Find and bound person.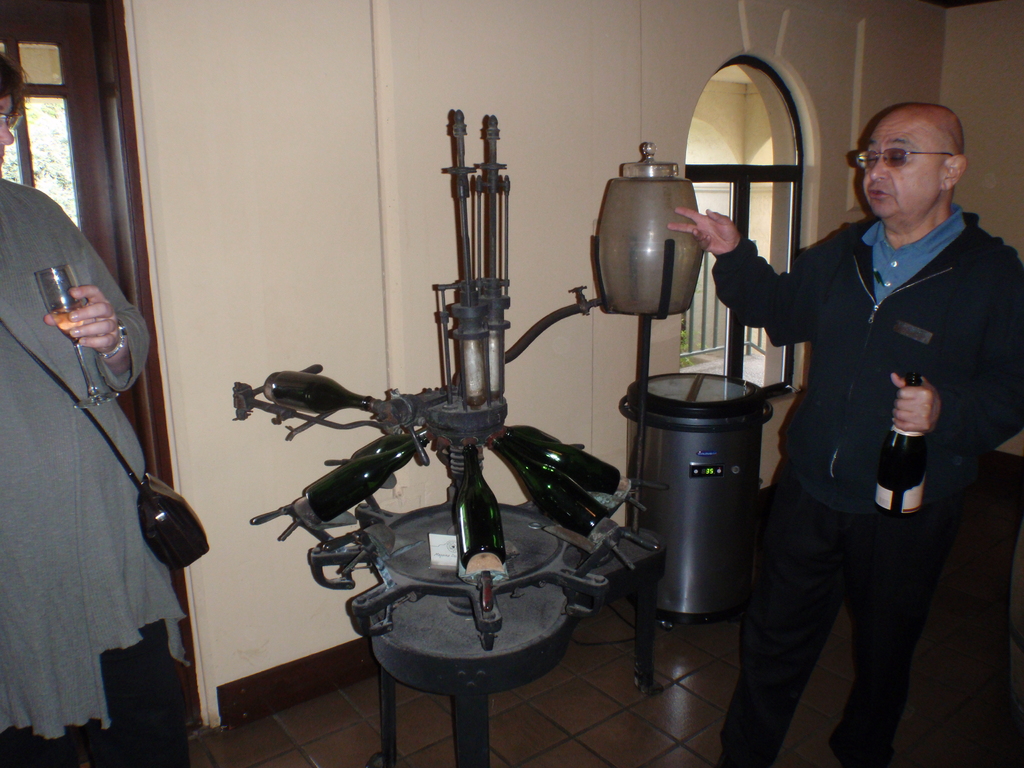
Bound: bbox(0, 43, 193, 767).
